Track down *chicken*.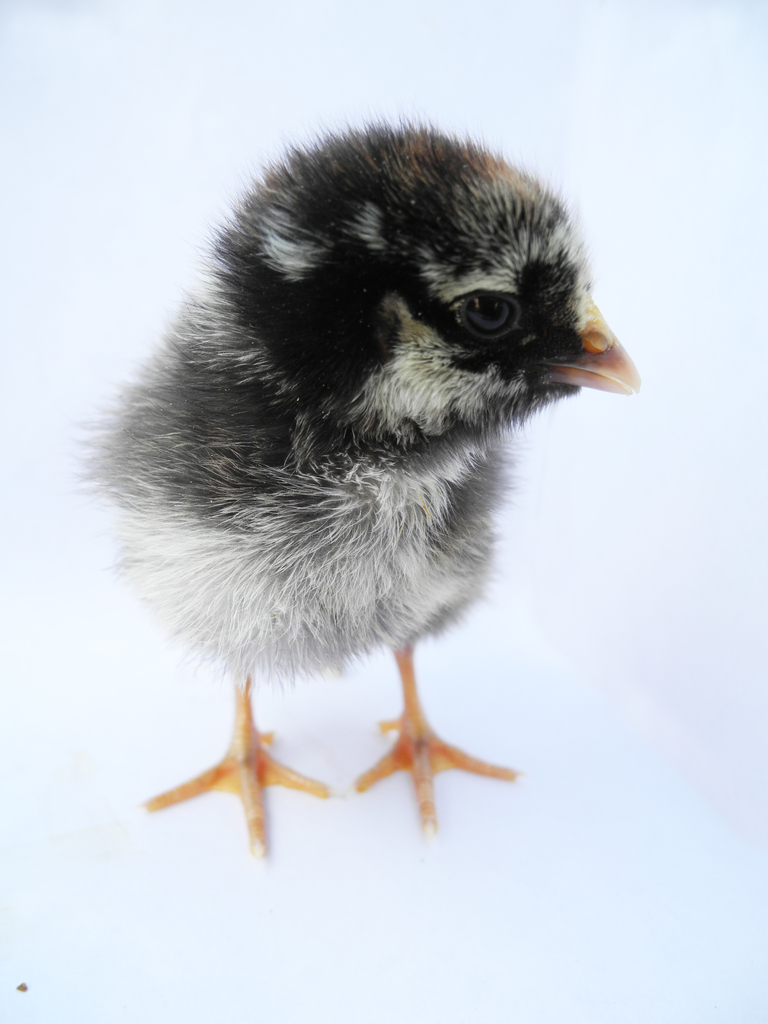
Tracked to region(80, 113, 623, 841).
